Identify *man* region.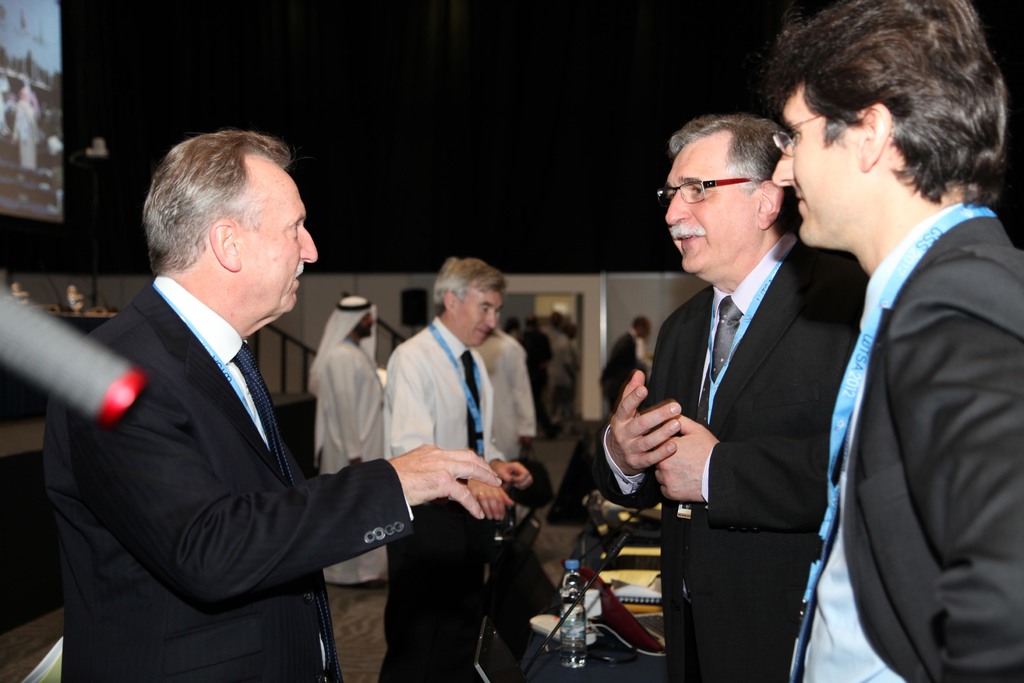
Region: {"left": 767, "top": 0, "right": 1023, "bottom": 682}.
